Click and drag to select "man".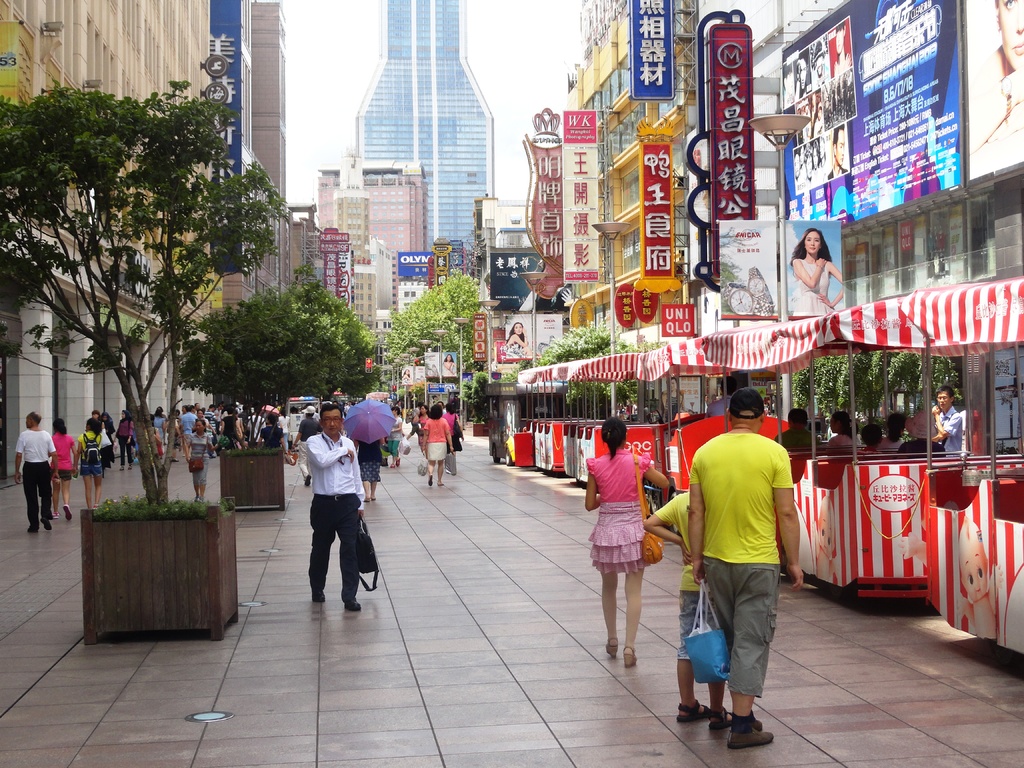
Selection: [left=15, top=410, right=56, bottom=524].
